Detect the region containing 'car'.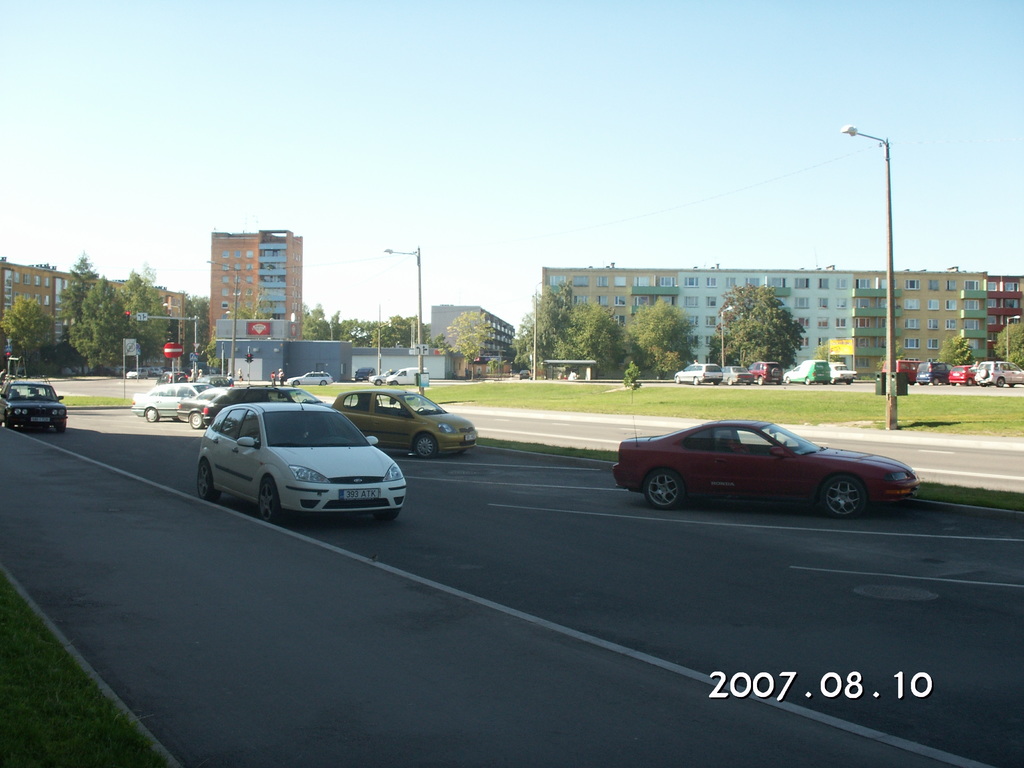
599:415:913:523.
